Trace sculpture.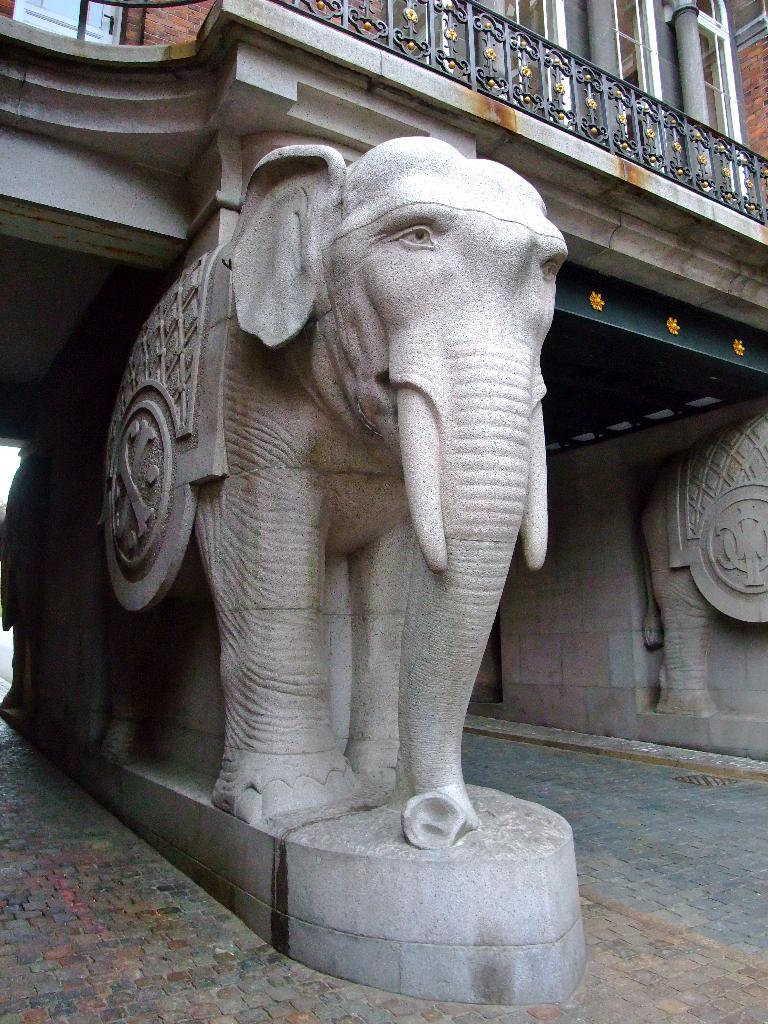
Traced to [x1=101, y1=127, x2=573, y2=851].
